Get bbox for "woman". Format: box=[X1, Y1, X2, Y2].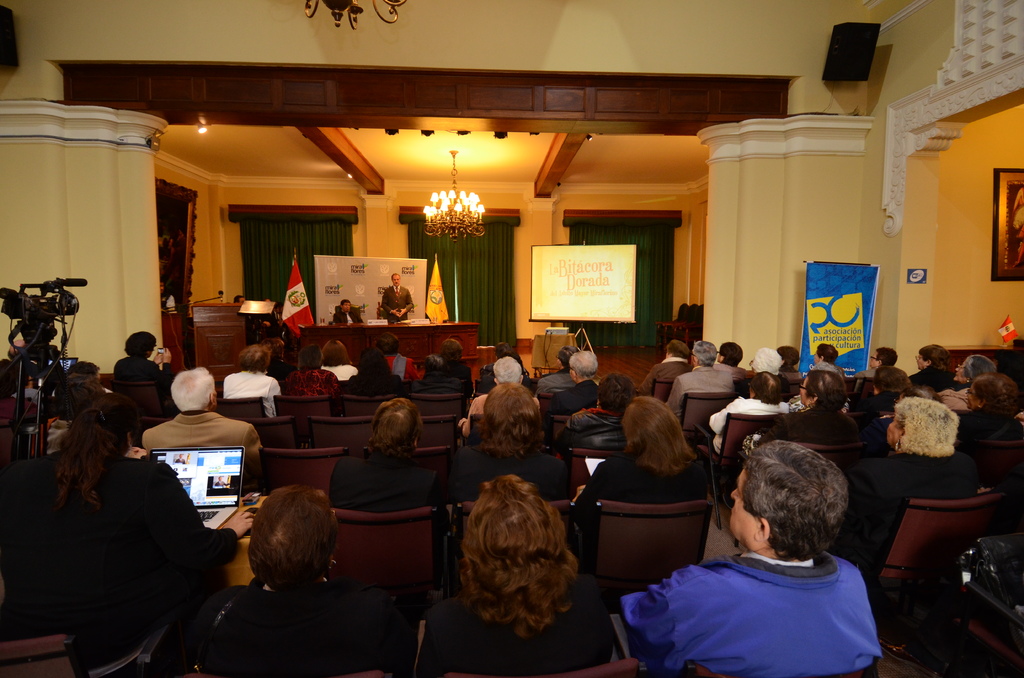
box=[283, 342, 334, 396].
